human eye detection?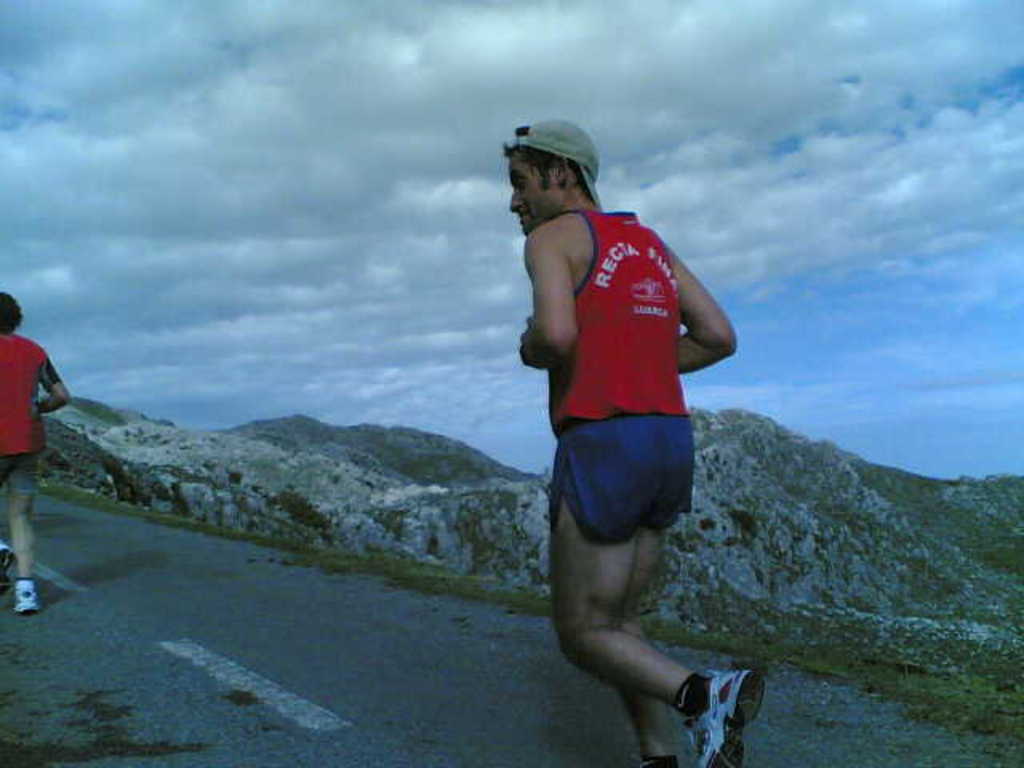
(509,178,526,192)
